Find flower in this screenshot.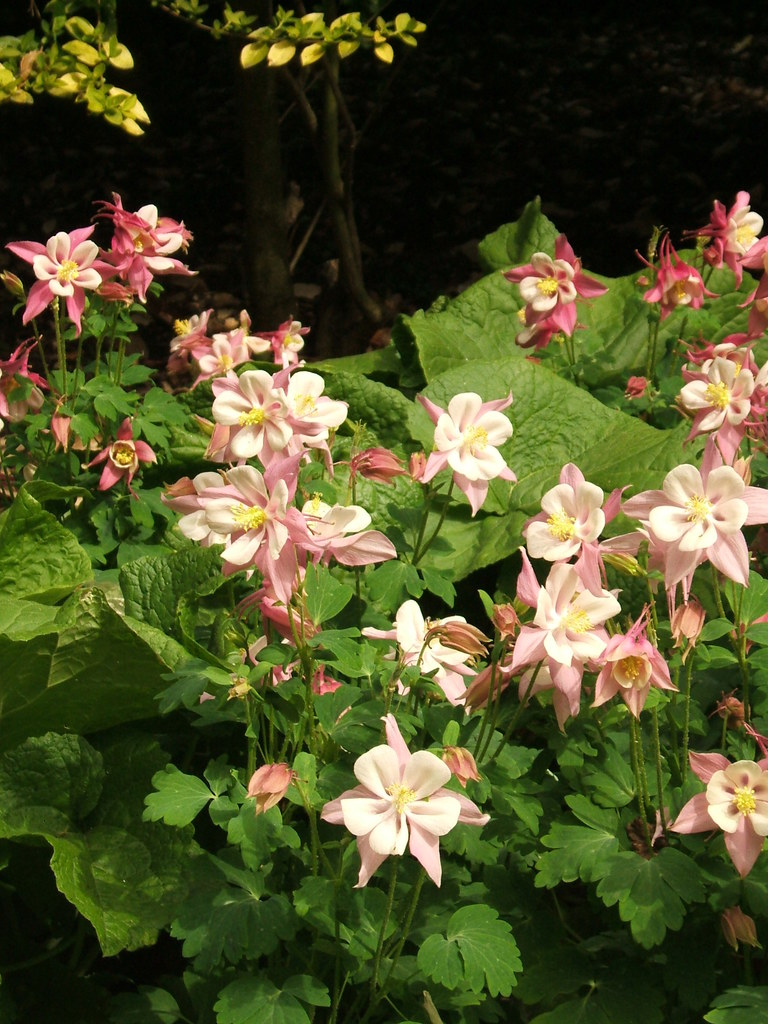
The bounding box for flower is (x1=666, y1=750, x2=767, y2=883).
